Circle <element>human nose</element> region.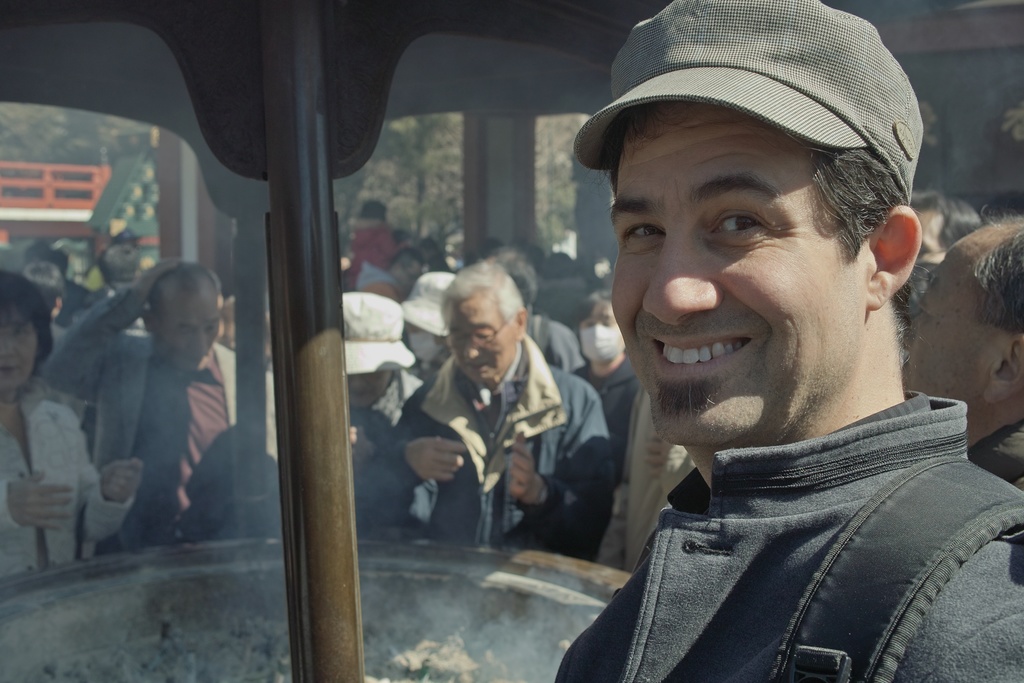
Region: x1=641 y1=239 x2=726 y2=325.
